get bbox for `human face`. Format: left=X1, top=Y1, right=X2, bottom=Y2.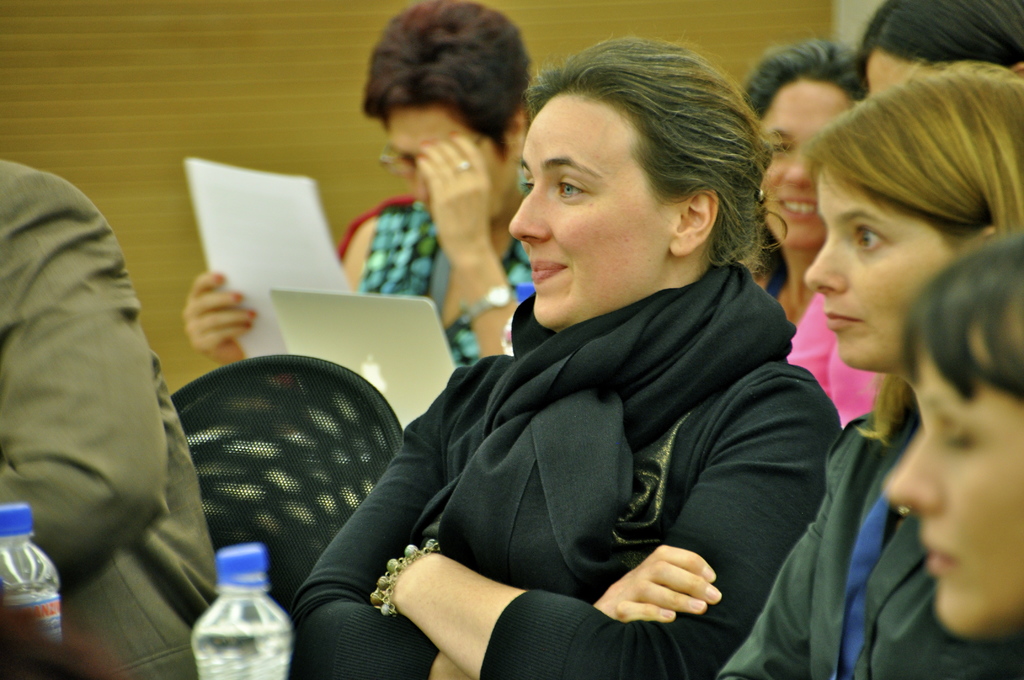
left=510, top=92, right=678, bottom=332.
